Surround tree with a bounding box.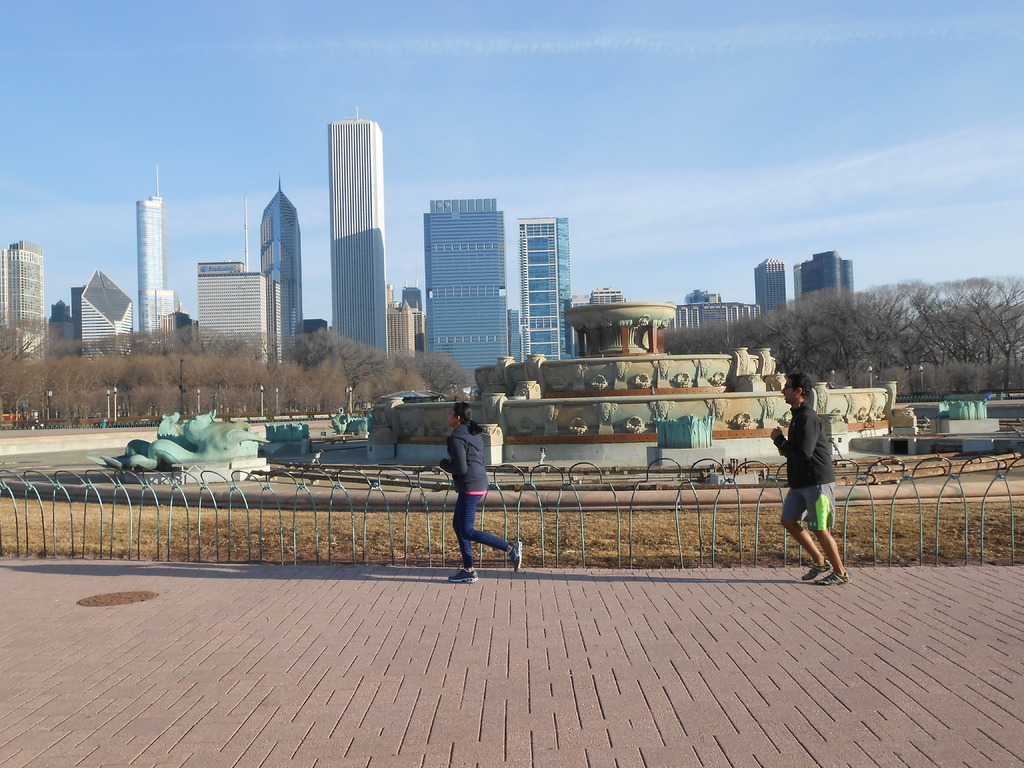
<bbox>292, 358, 365, 412</bbox>.
